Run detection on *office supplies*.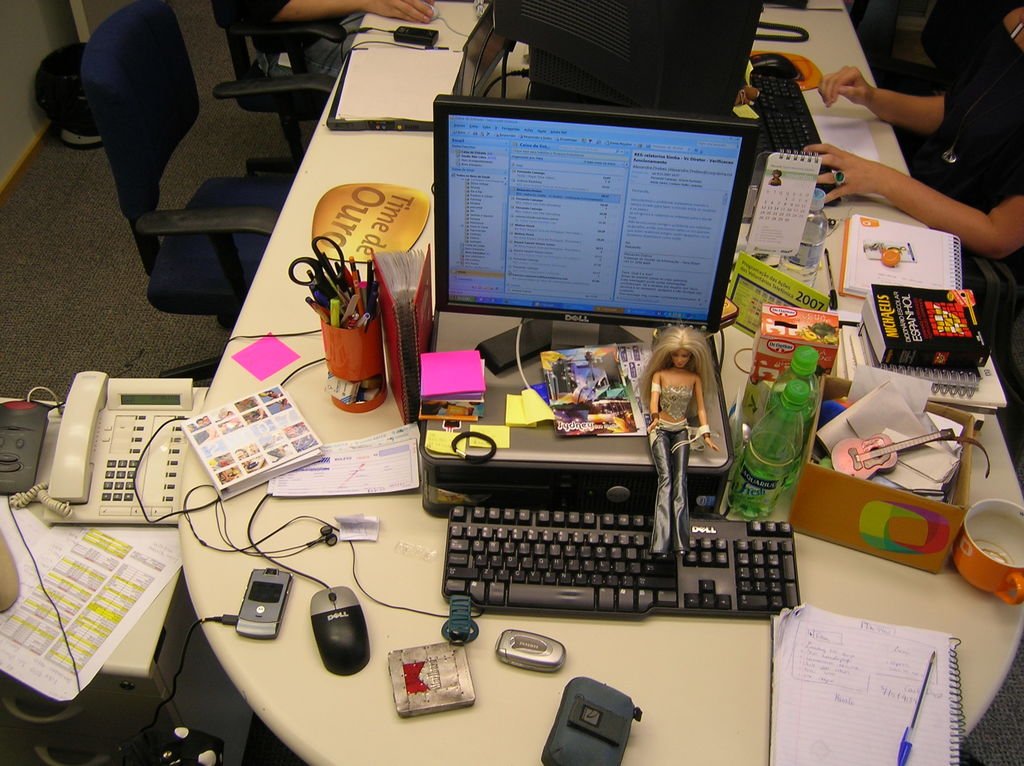
Result: x1=324, y1=267, x2=340, y2=309.
